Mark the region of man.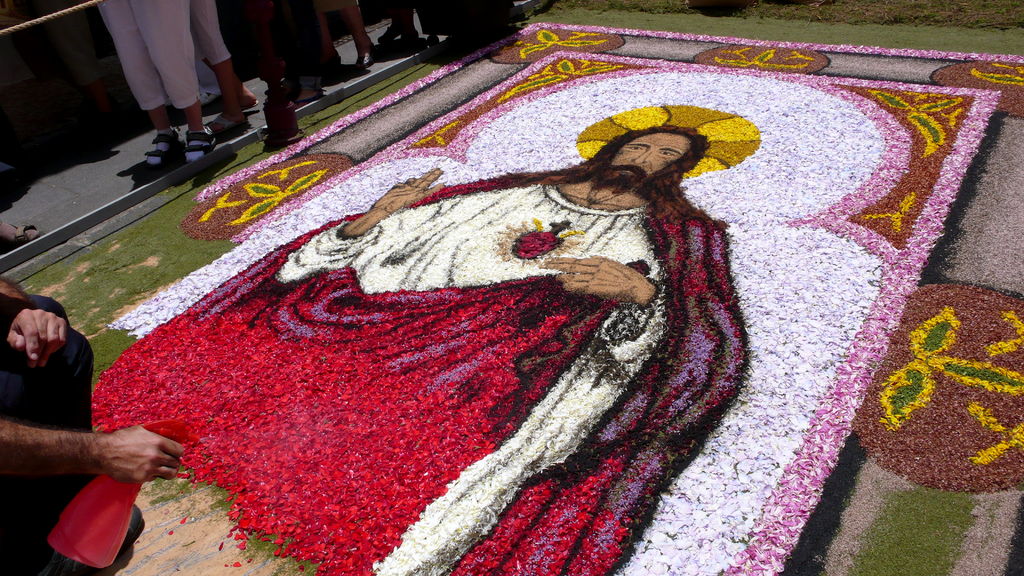
Region: detection(84, 56, 787, 545).
